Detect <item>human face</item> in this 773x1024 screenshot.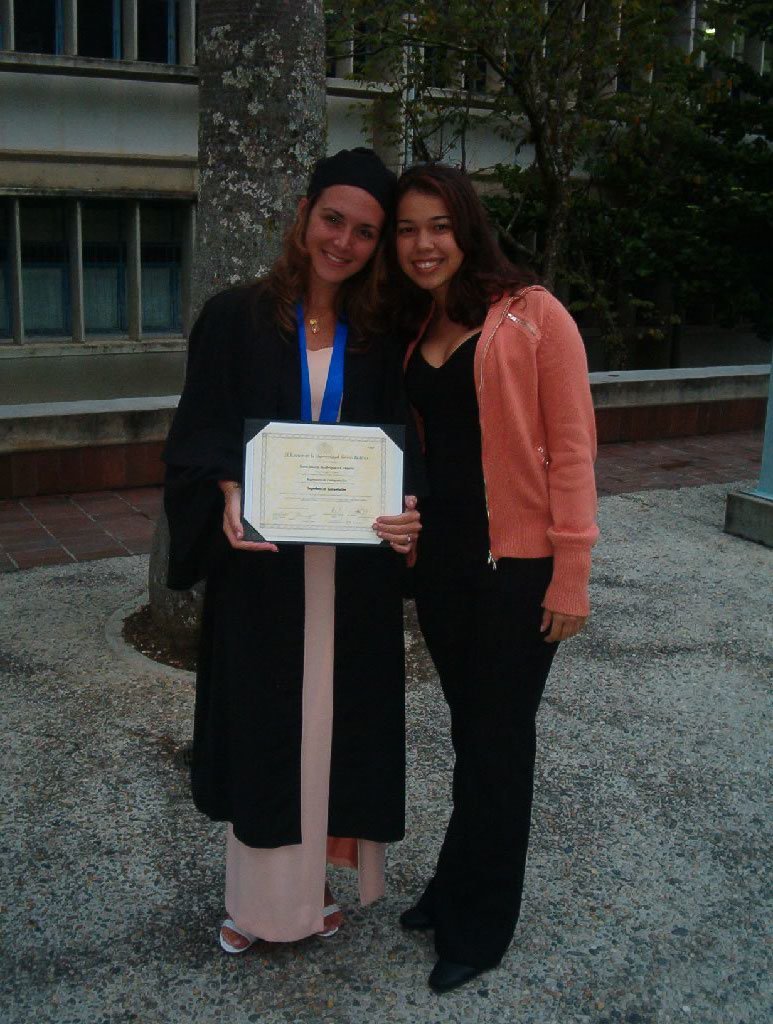
Detection: box=[396, 196, 462, 286].
